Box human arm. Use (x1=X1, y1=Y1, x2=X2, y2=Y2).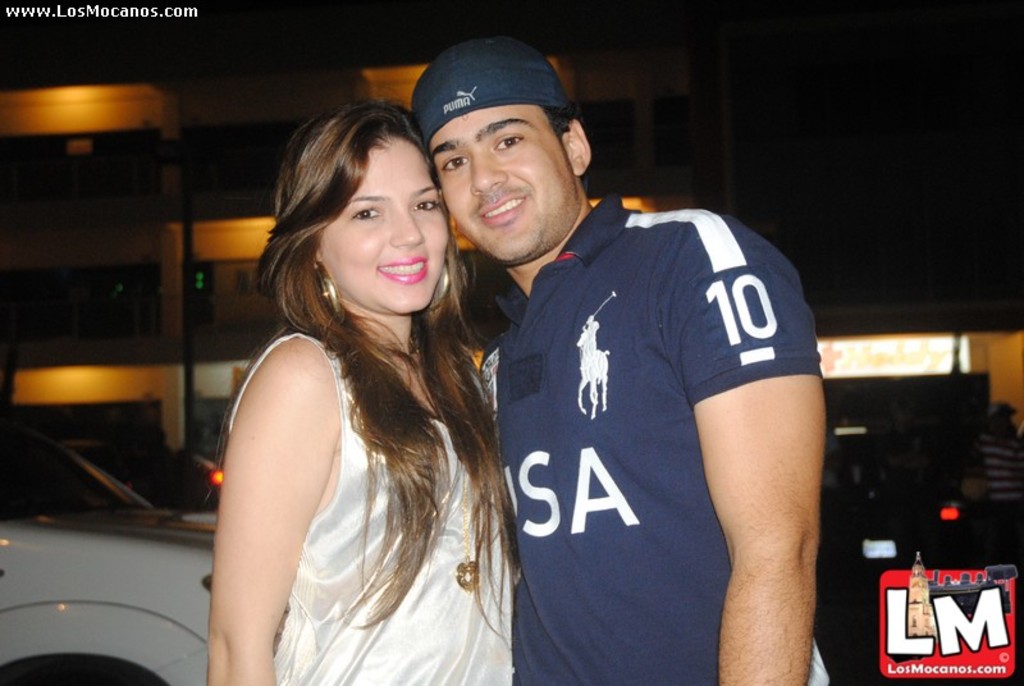
(x1=645, y1=241, x2=827, y2=672).
